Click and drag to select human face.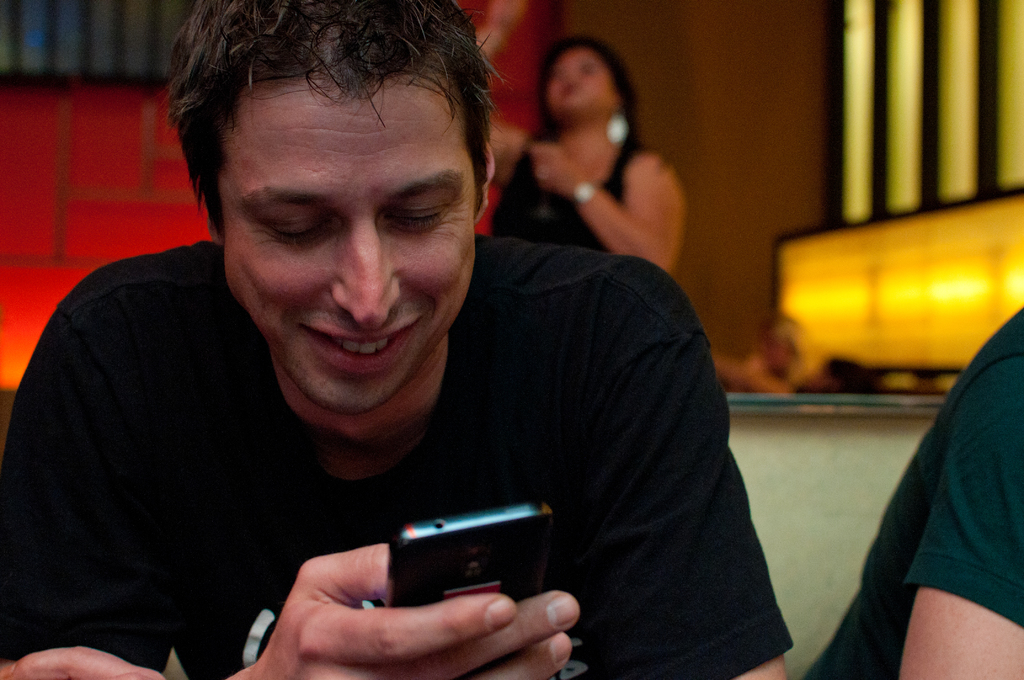
Selection: 197,47,492,405.
